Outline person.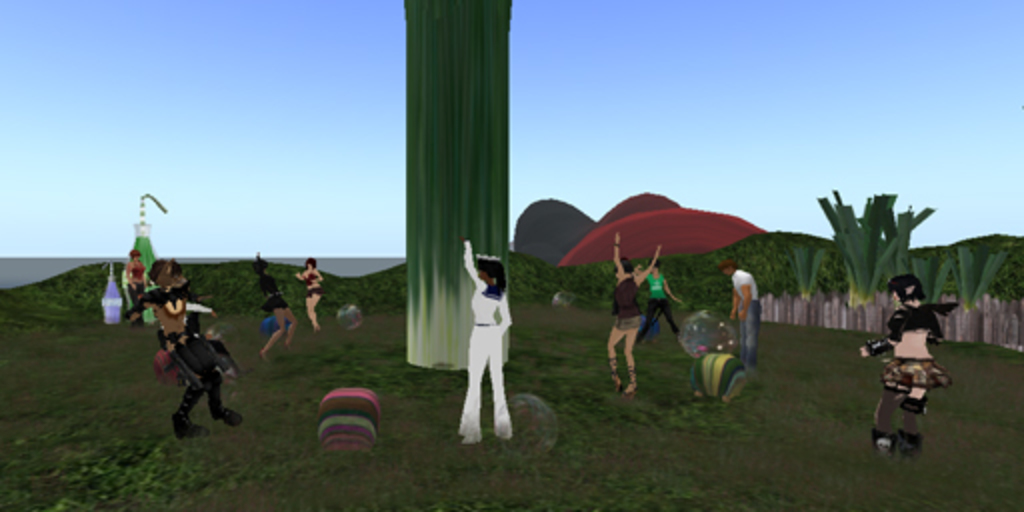
Outline: Rect(454, 240, 522, 436).
